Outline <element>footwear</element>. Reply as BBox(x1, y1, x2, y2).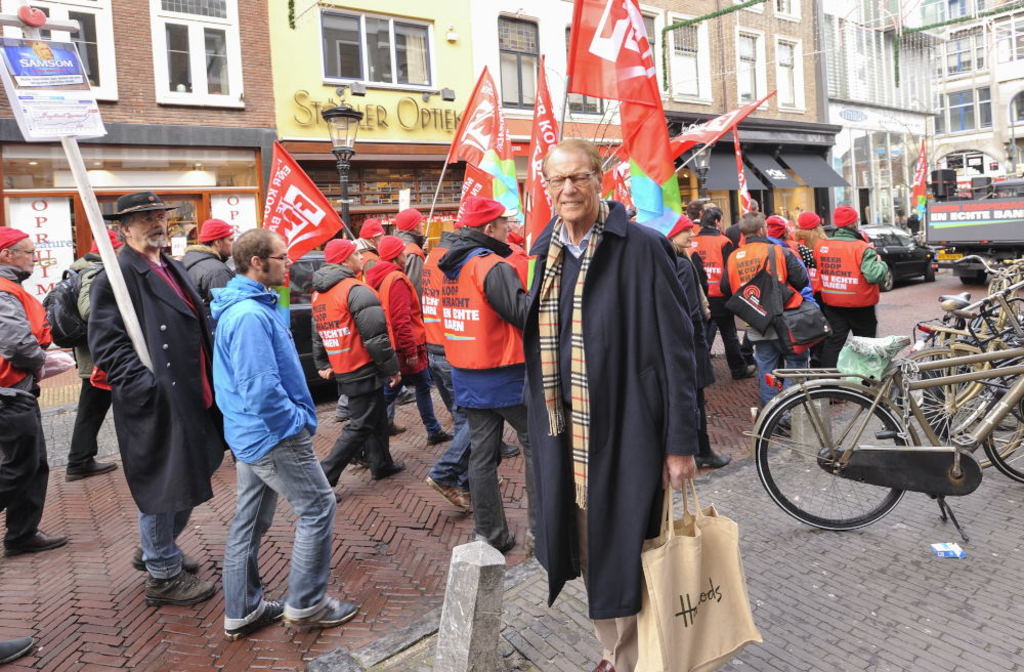
BBox(67, 464, 119, 482).
